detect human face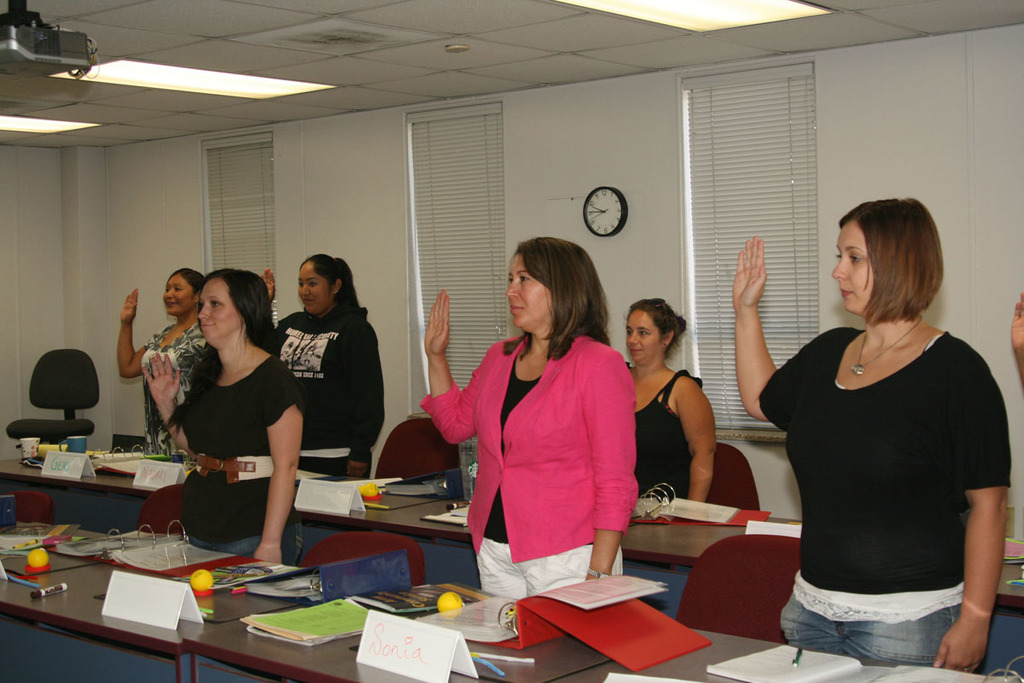
<bbox>623, 310, 660, 360</bbox>
